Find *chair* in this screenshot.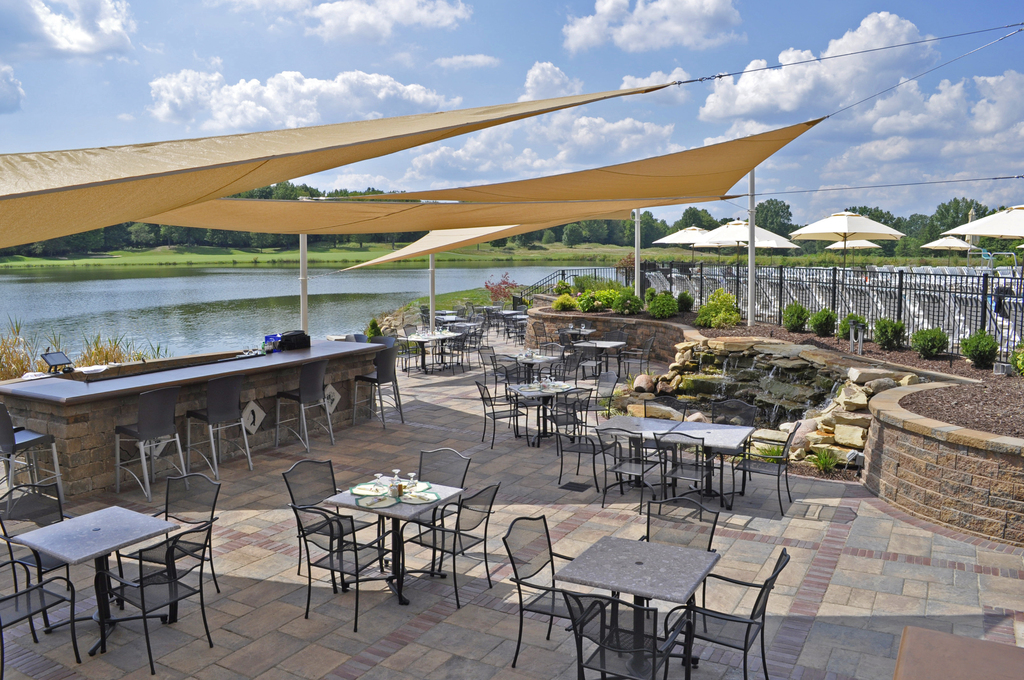
The bounding box for *chair* is (501,360,540,430).
